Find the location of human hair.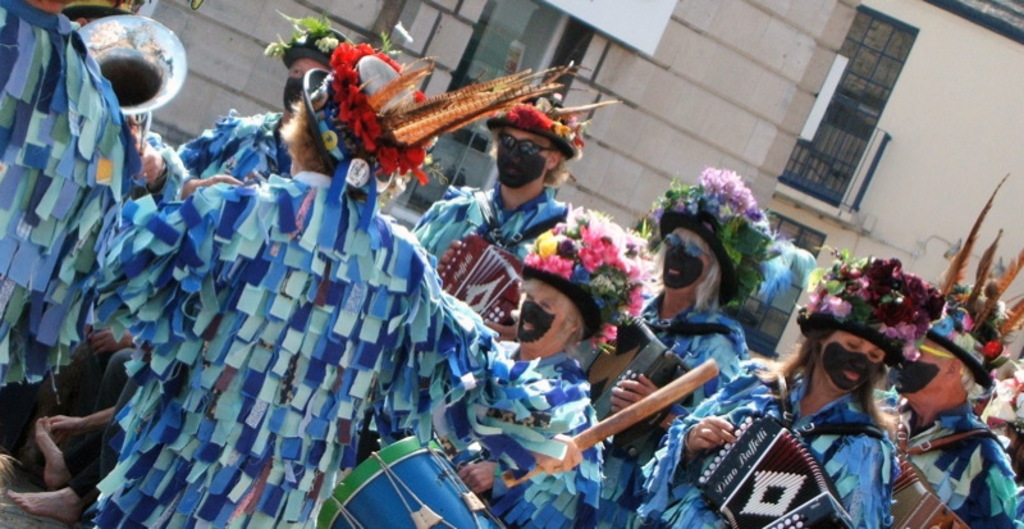
Location: [left=777, top=325, right=837, bottom=389].
